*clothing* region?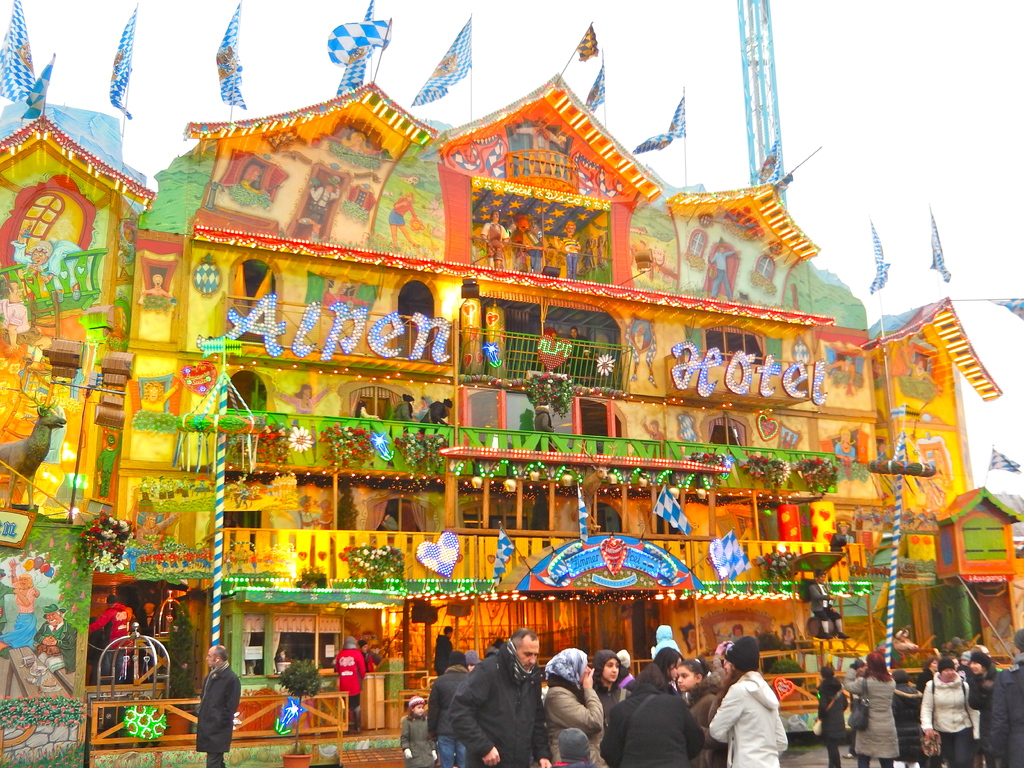
{"x1": 540, "y1": 671, "x2": 615, "y2": 762}
